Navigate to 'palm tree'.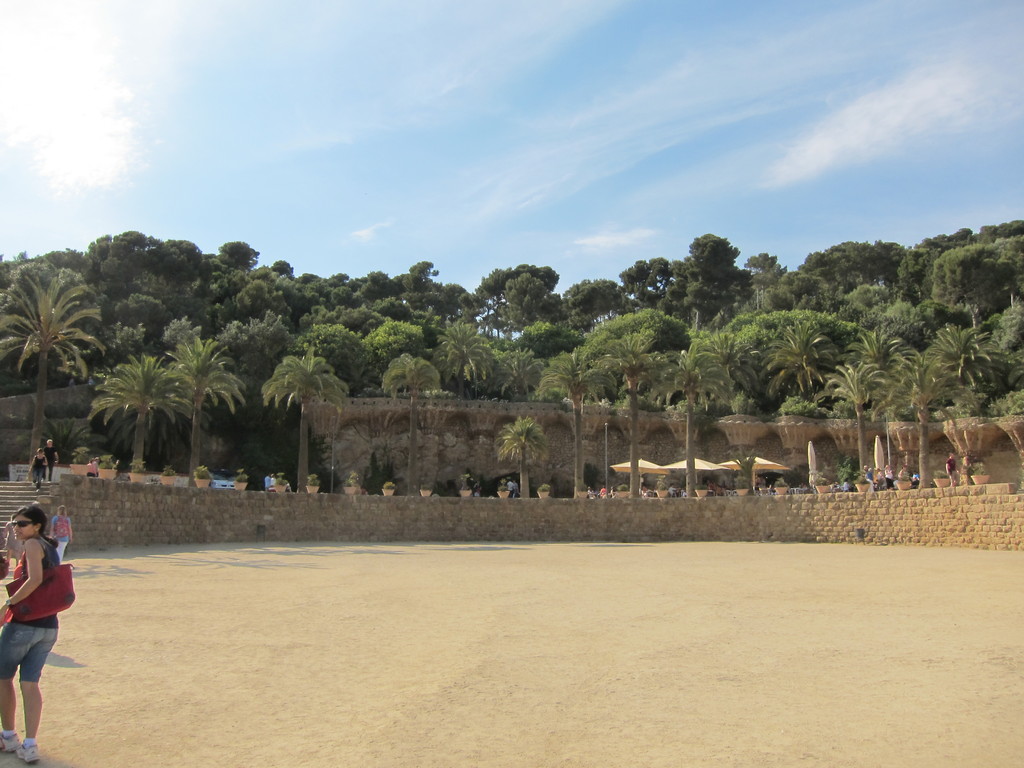
Navigation target: (84,347,177,475).
